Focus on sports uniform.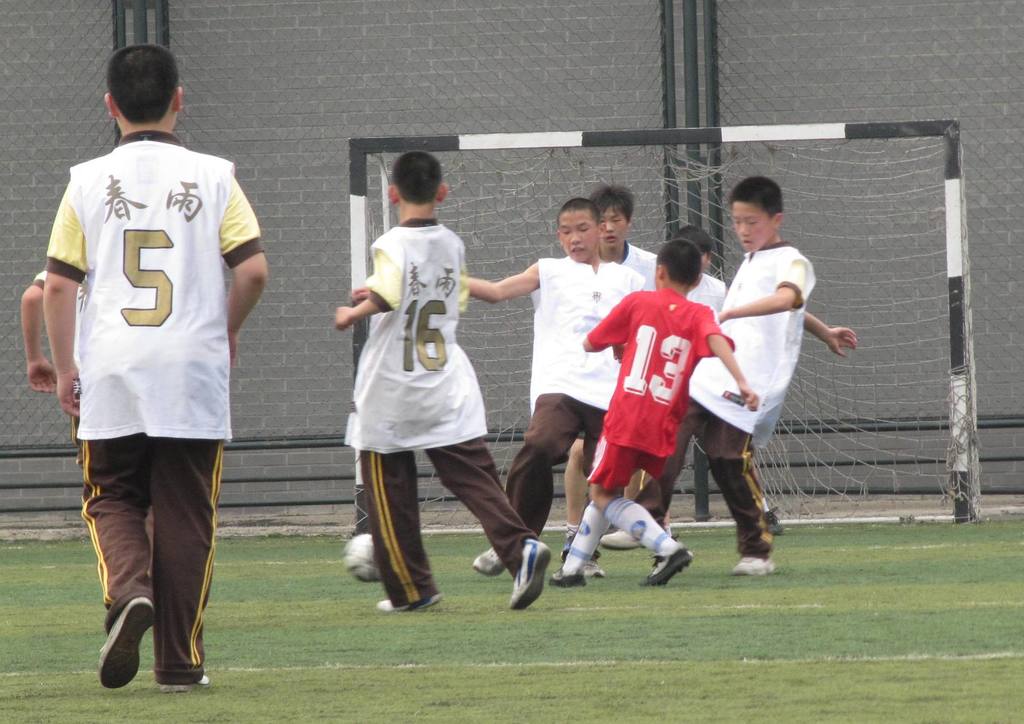
Focused at region(600, 241, 820, 577).
